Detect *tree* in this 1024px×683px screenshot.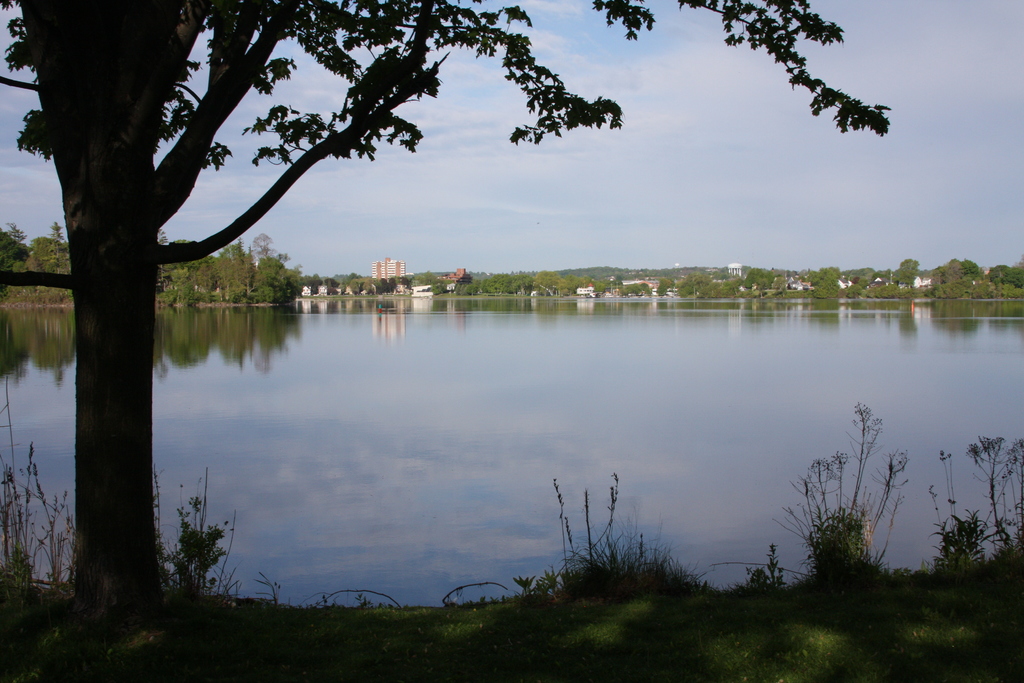
Detection: bbox=[722, 276, 744, 295].
